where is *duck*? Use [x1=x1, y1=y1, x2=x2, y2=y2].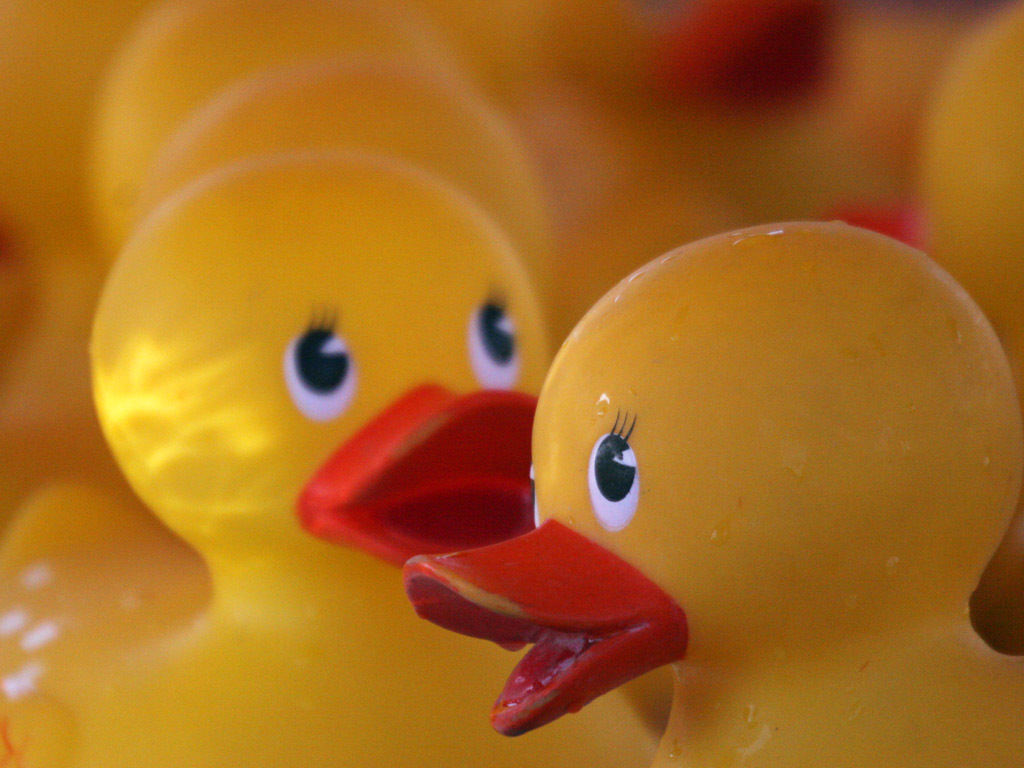
[x1=334, y1=194, x2=1010, y2=723].
